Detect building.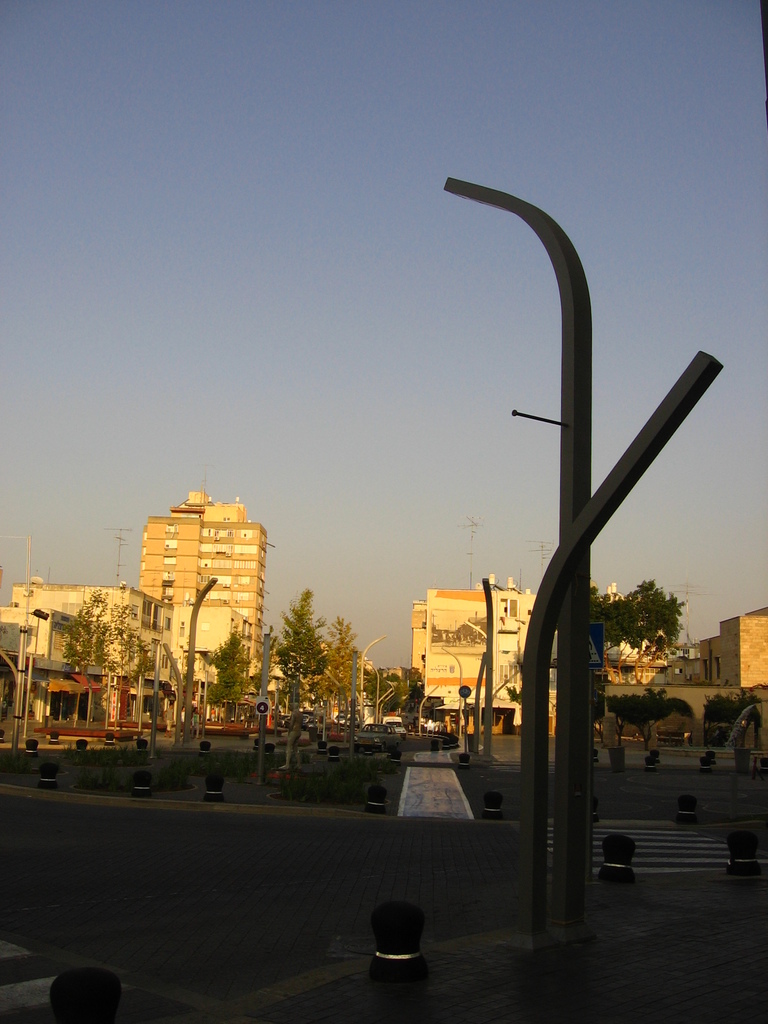
Detected at BBox(414, 579, 550, 724).
